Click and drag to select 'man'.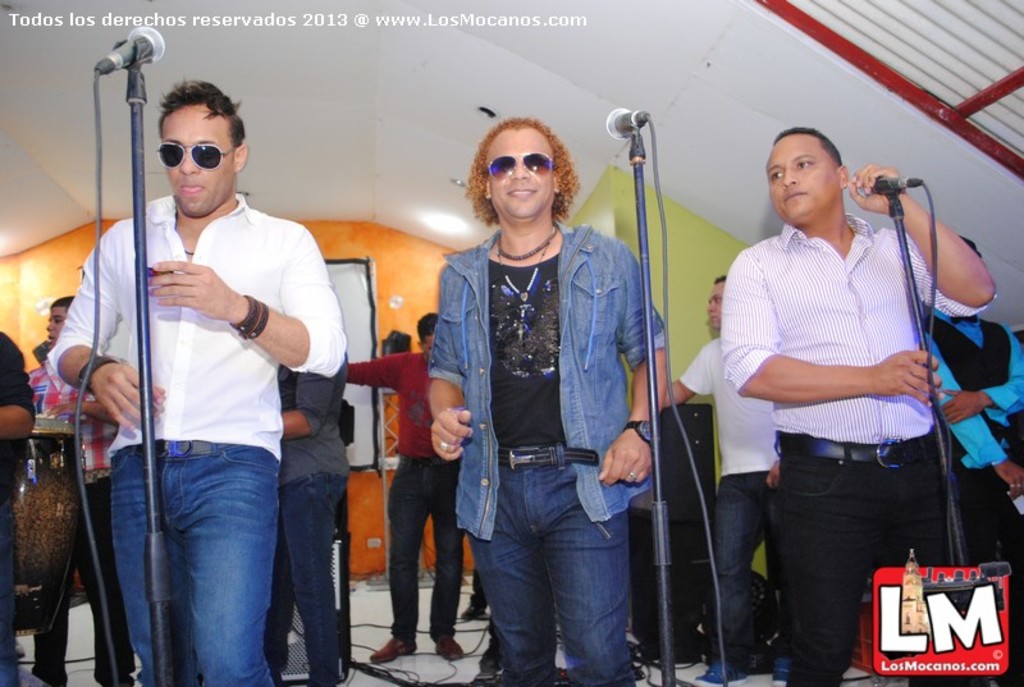
Selection: BBox(718, 124, 997, 686).
